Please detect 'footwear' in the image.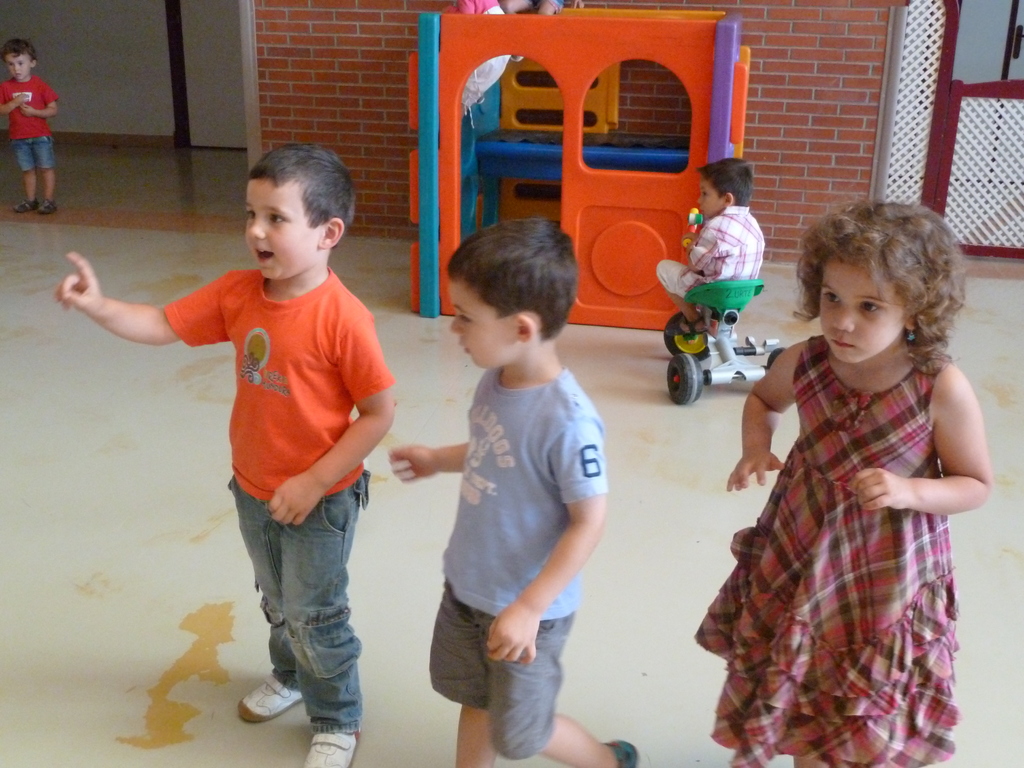
select_region(303, 730, 358, 767).
